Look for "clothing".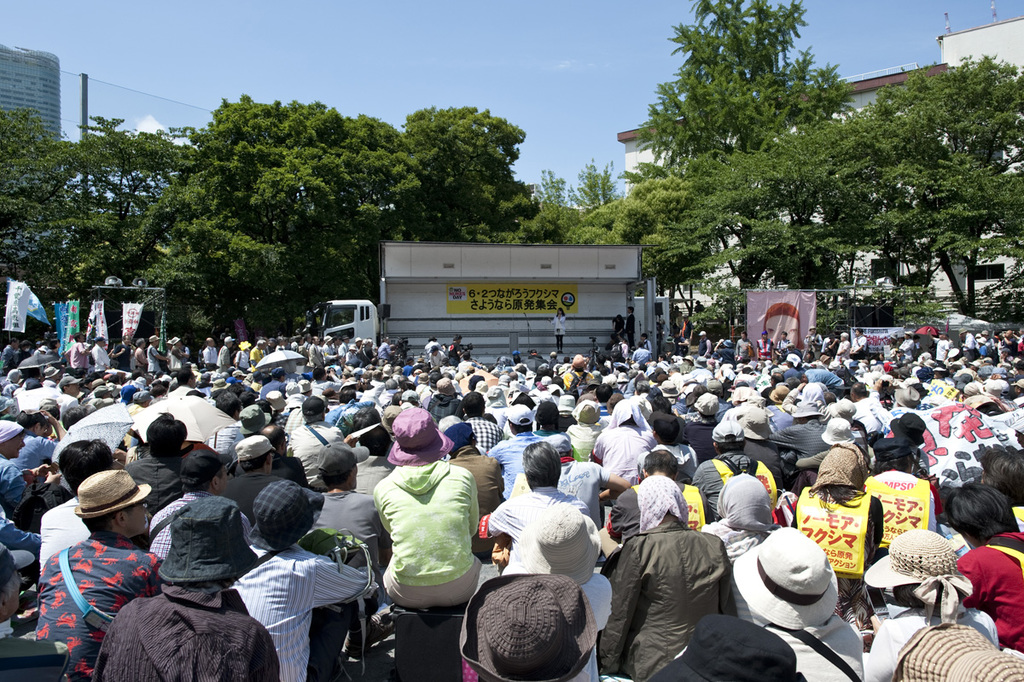
Found: [x1=758, y1=609, x2=864, y2=681].
